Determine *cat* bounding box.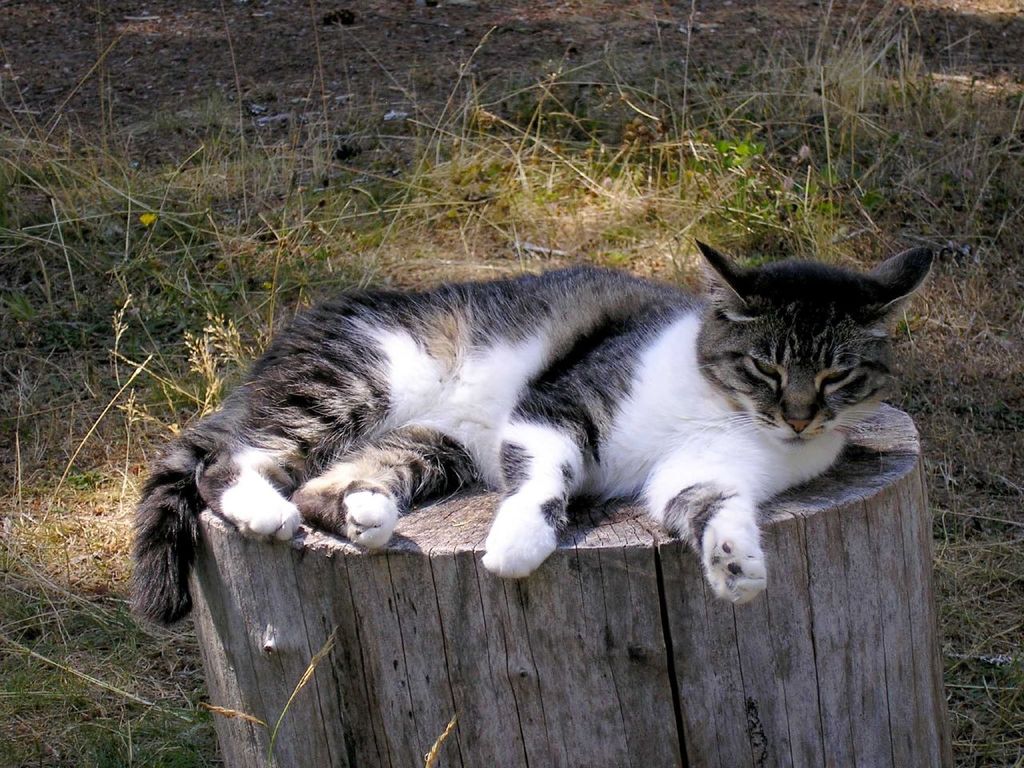
Determined: <box>131,241,931,629</box>.
